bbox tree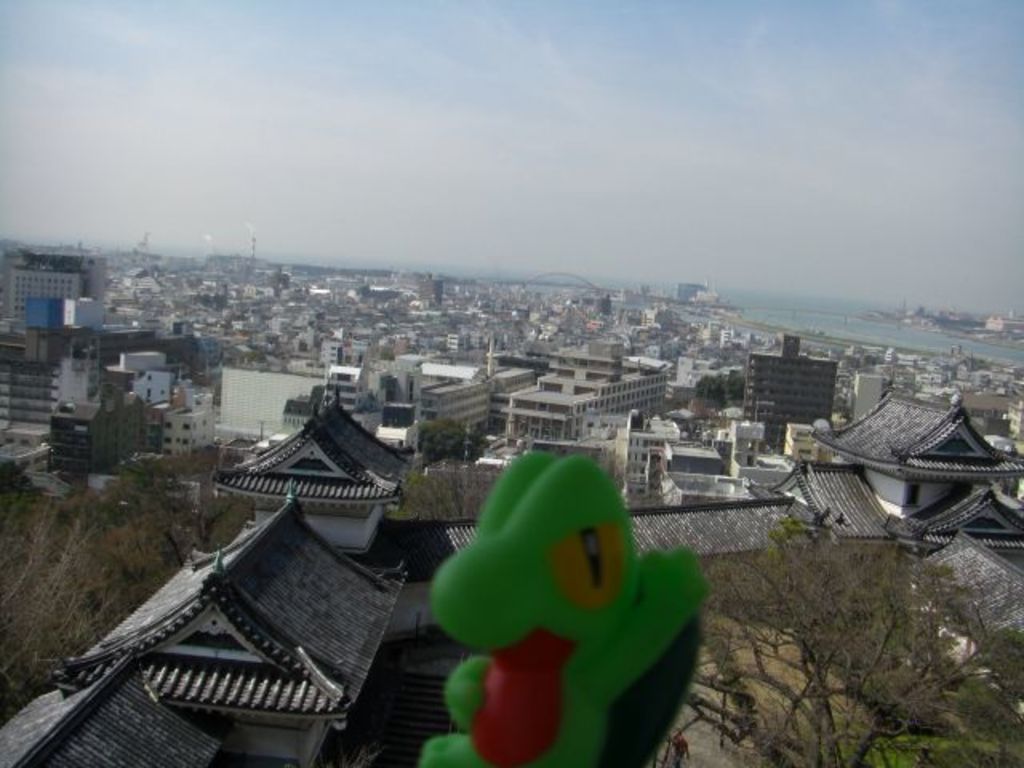
418, 419, 486, 466
